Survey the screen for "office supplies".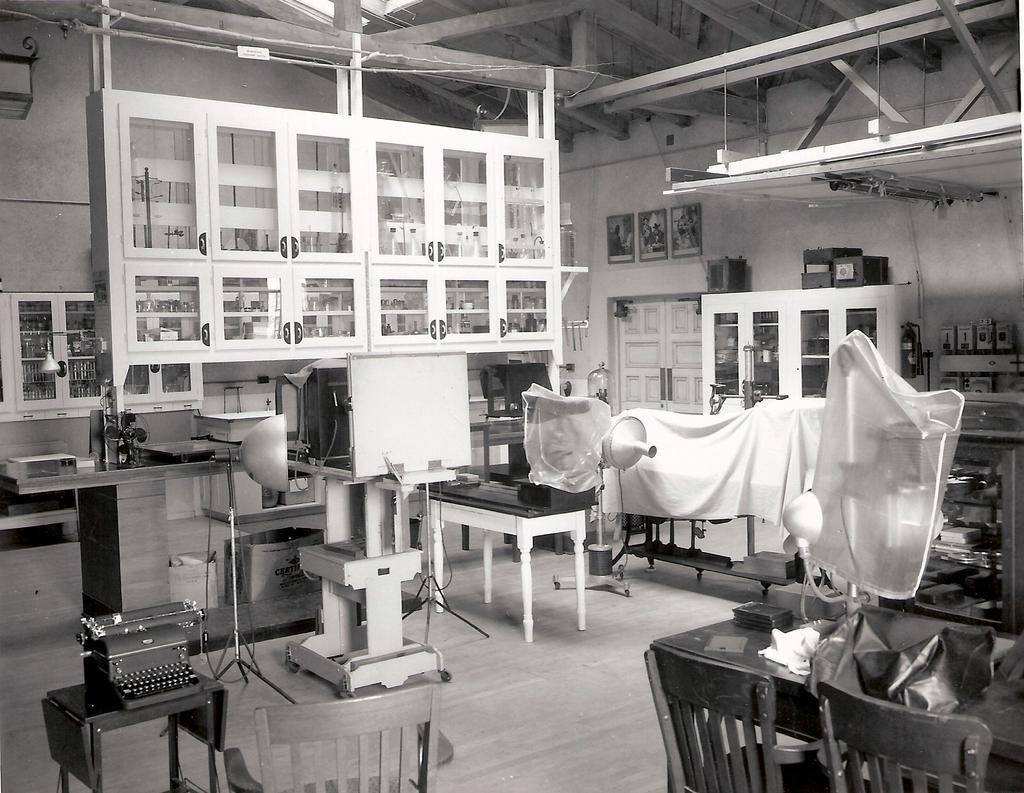
Survey found: {"x1": 76, "y1": 600, "x2": 203, "y2": 713}.
